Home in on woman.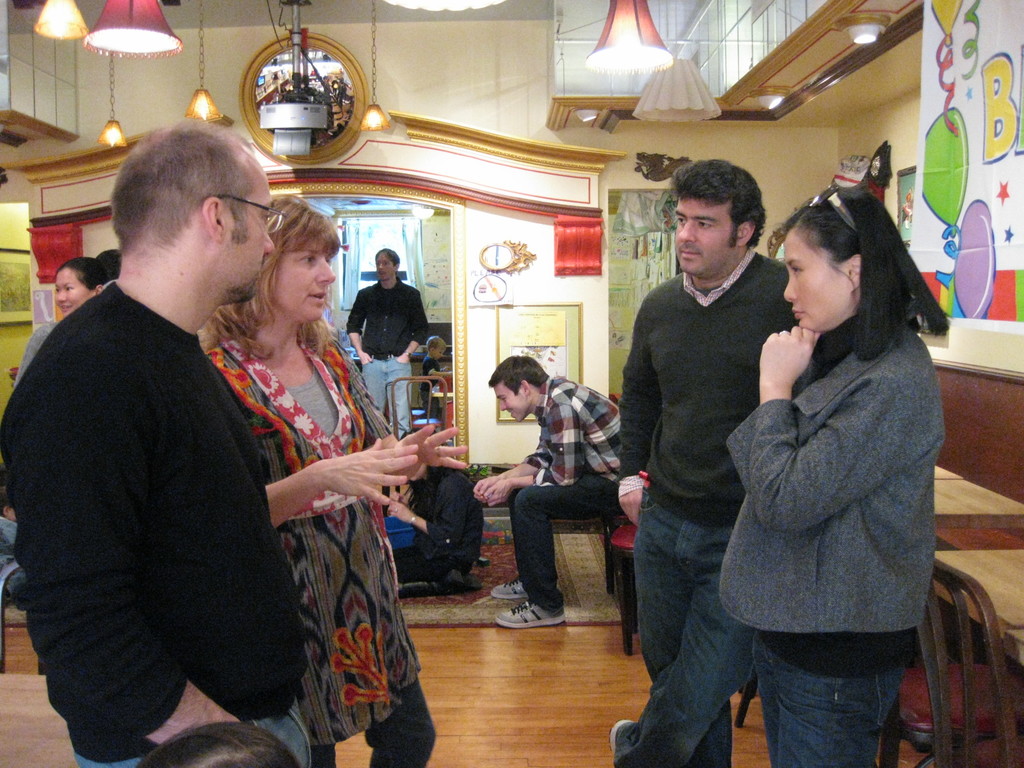
Homed in at left=711, top=178, right=955, bottom=767.
